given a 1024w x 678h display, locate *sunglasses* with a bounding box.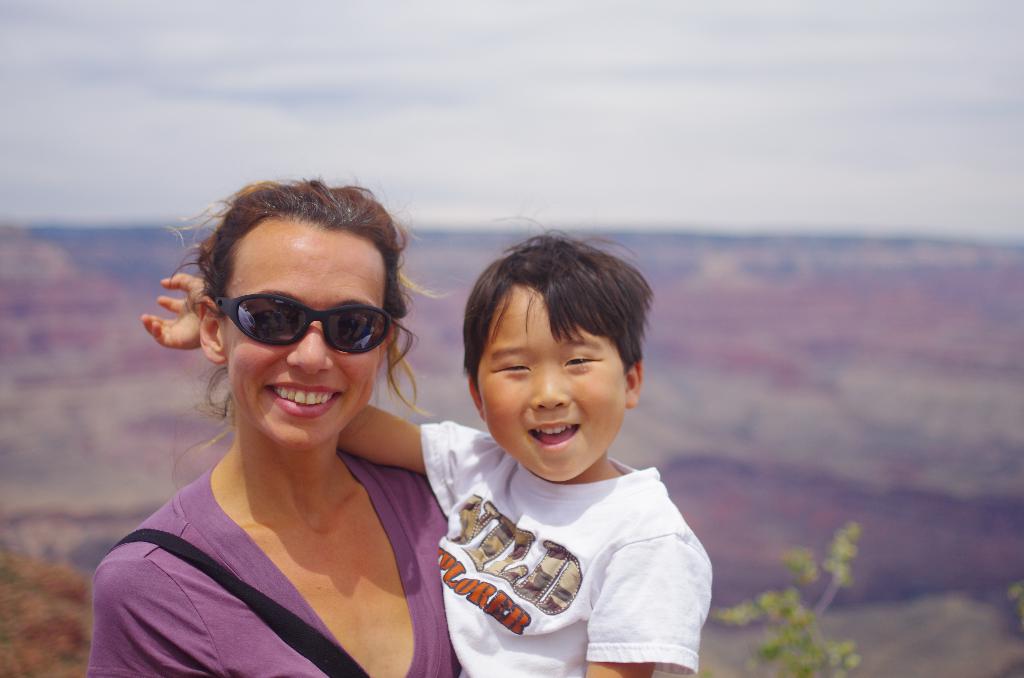
Located: [left=215, top=294, right=394, bottom=354].
